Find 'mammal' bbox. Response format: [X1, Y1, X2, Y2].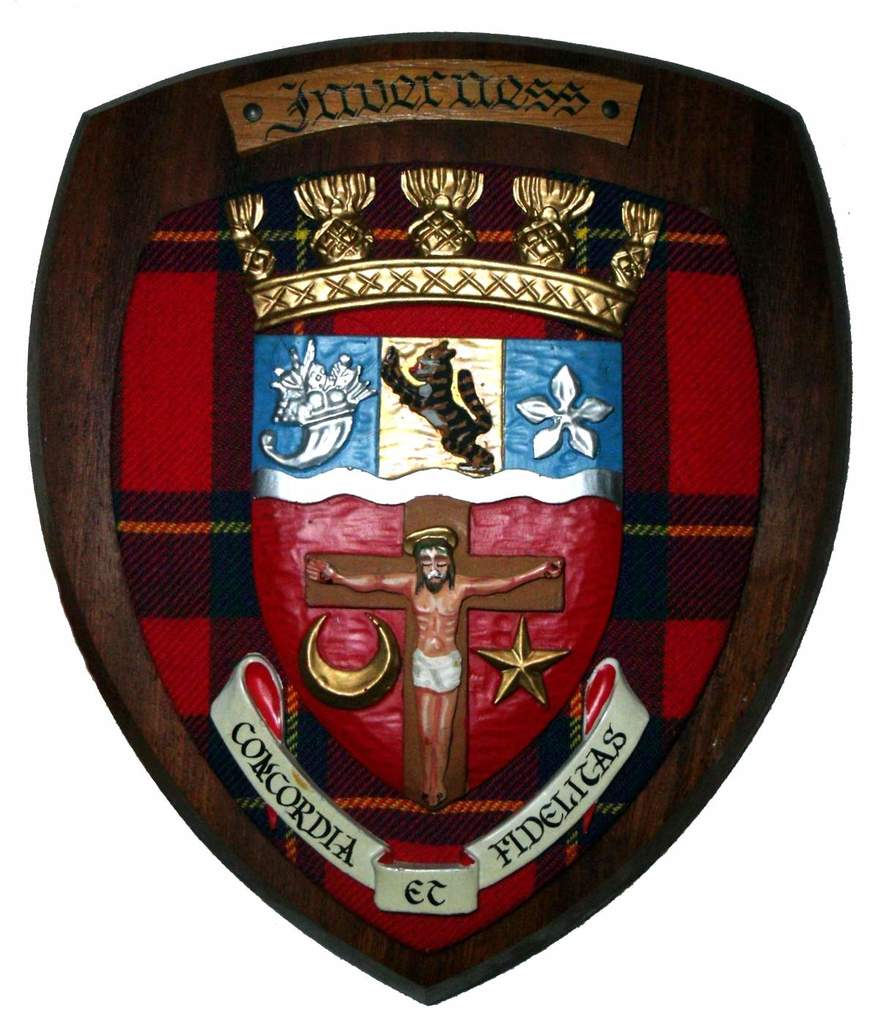
[377, 340, 492, 475].
